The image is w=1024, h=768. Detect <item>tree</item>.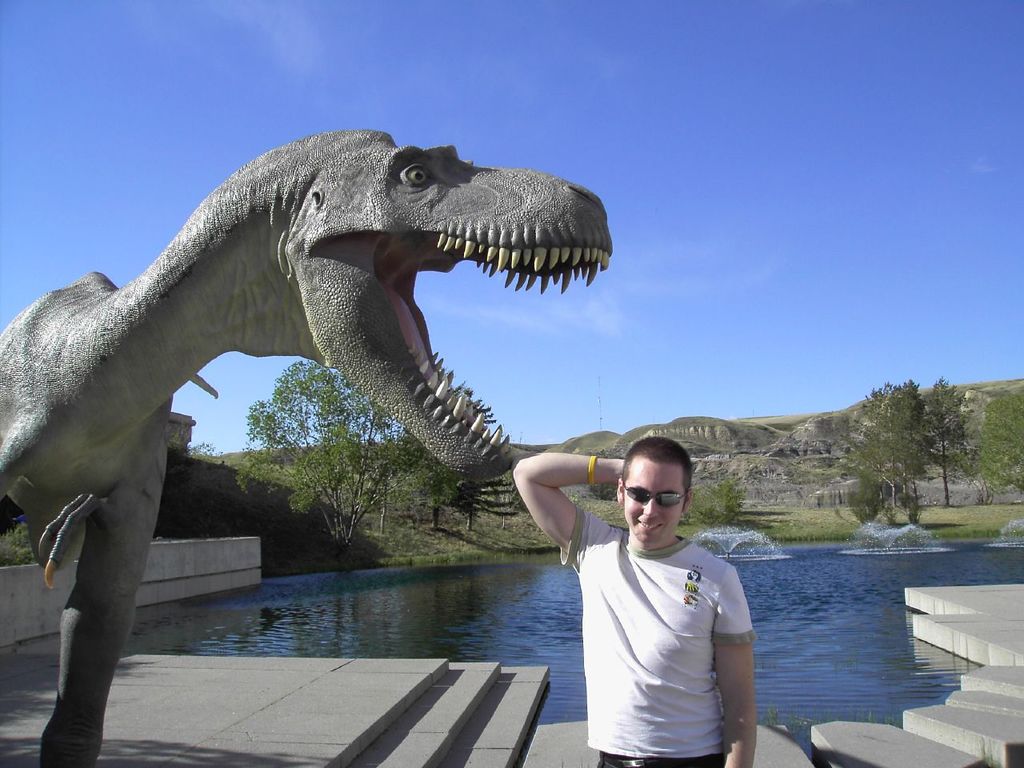
Detection: BBox(418, 446, 534, 546).
